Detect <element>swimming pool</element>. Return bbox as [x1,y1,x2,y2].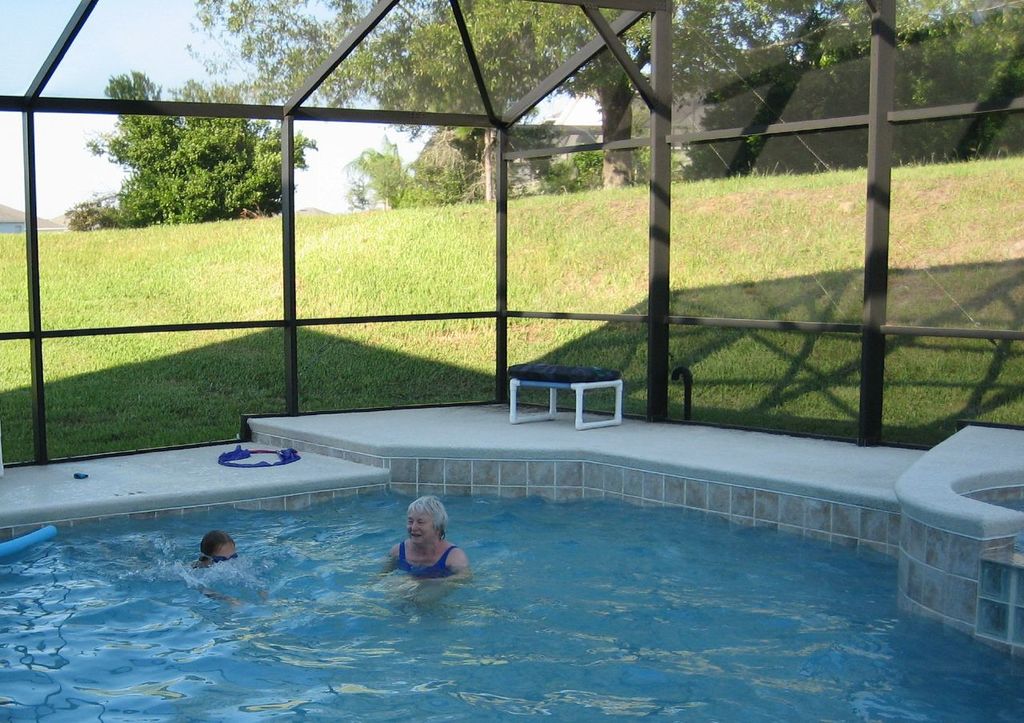
[0,457,1023,722].
